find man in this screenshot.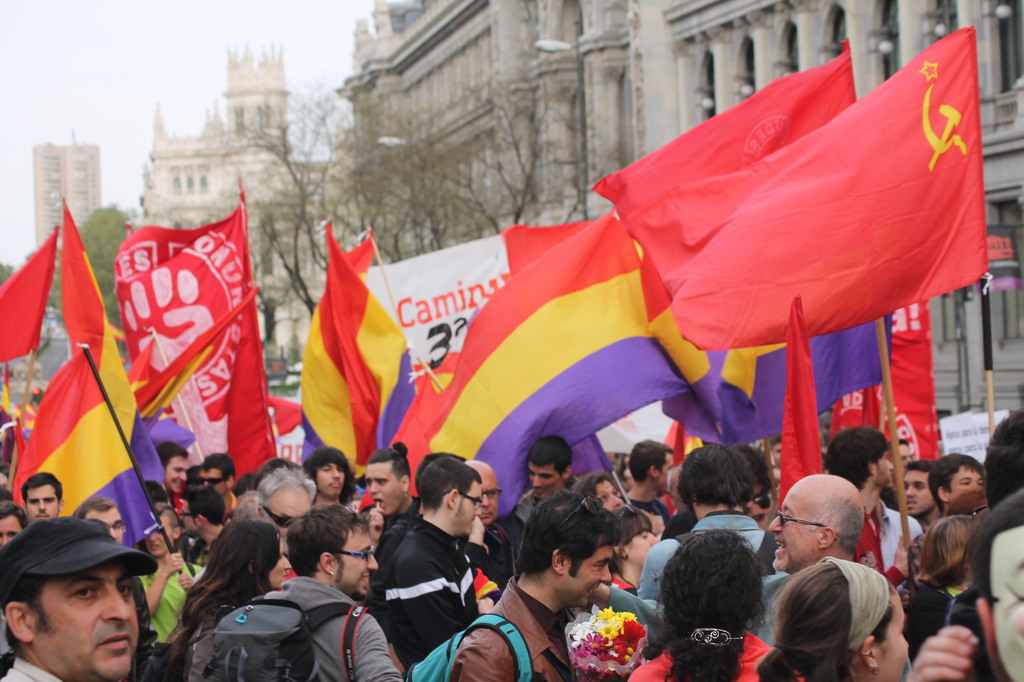
The bounding box for man is pyautogui.locateOnScreen(0, 523, 158, 681).
